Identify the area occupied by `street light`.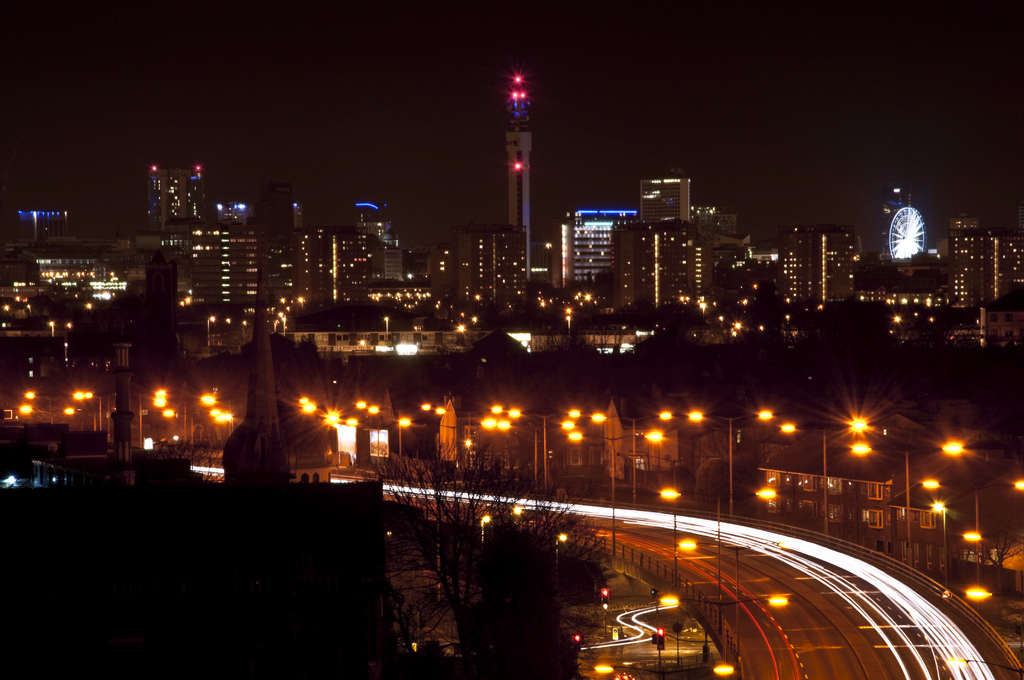
Area: 943,437,984,587.
